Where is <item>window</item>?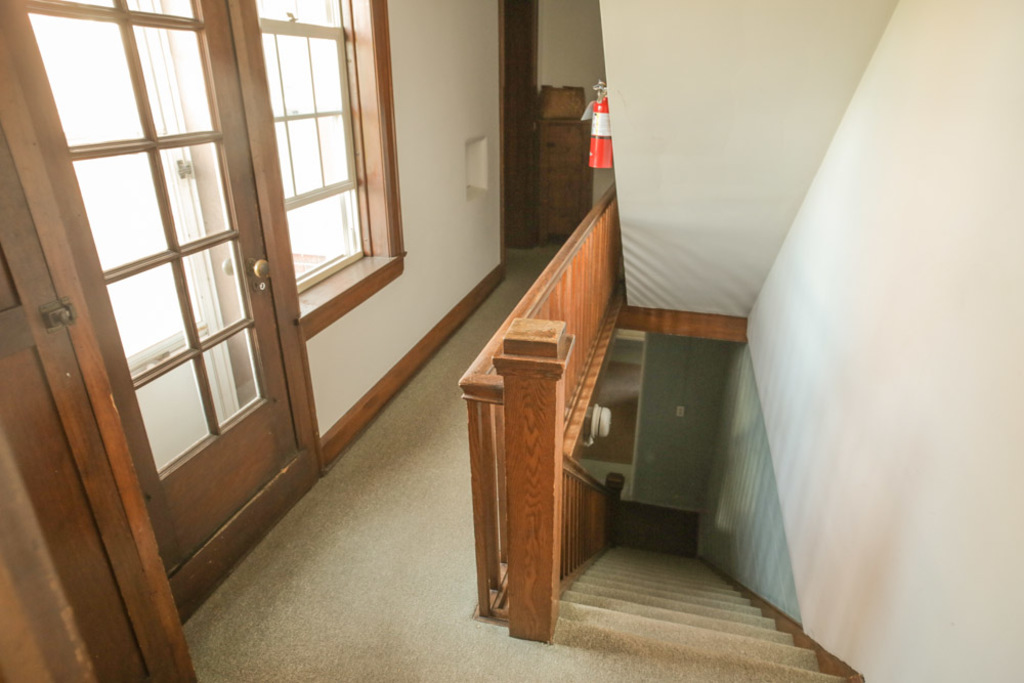
{"x1": 233, "y1": 2, "x2": 374, "y2": 295}.
